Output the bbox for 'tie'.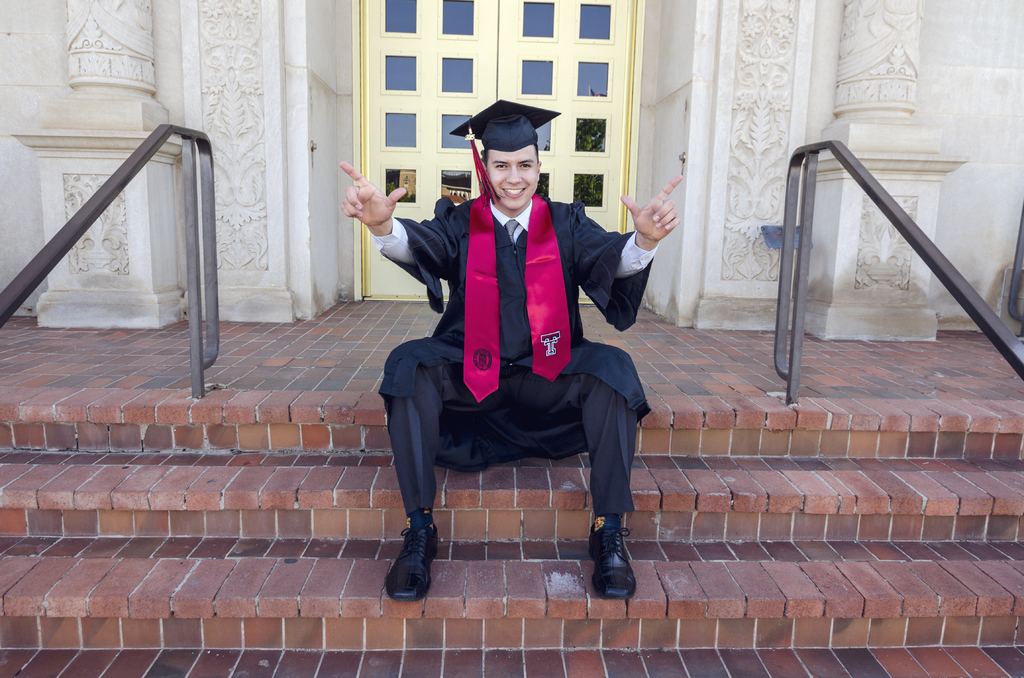
502, 220, 524, 247.
